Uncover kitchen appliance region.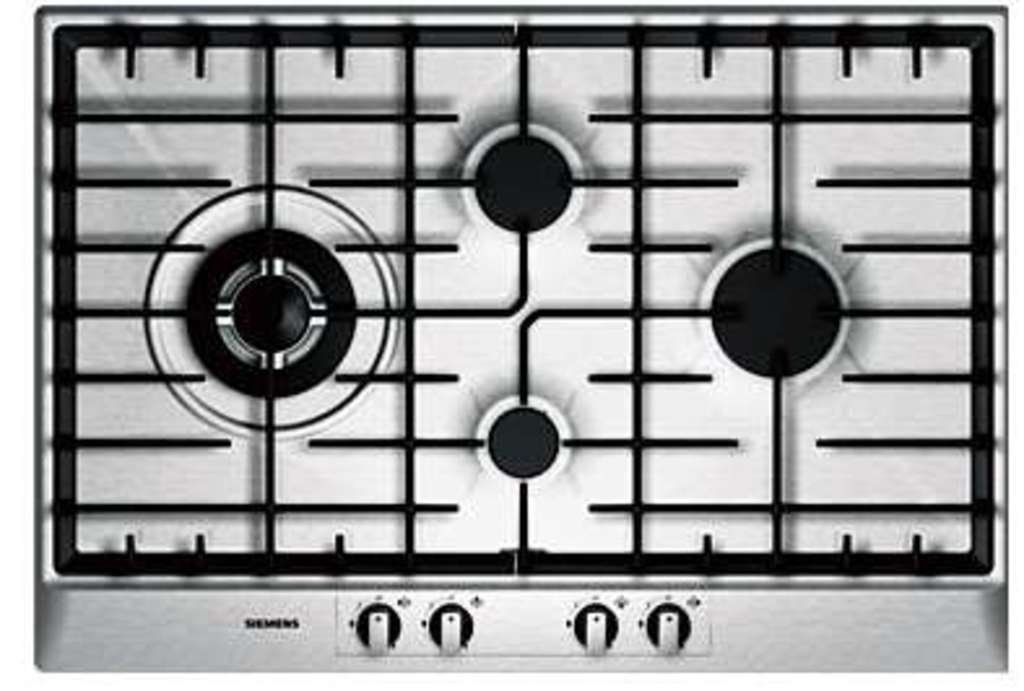
Uncovered: crop(36, 3, 1008, 675).
